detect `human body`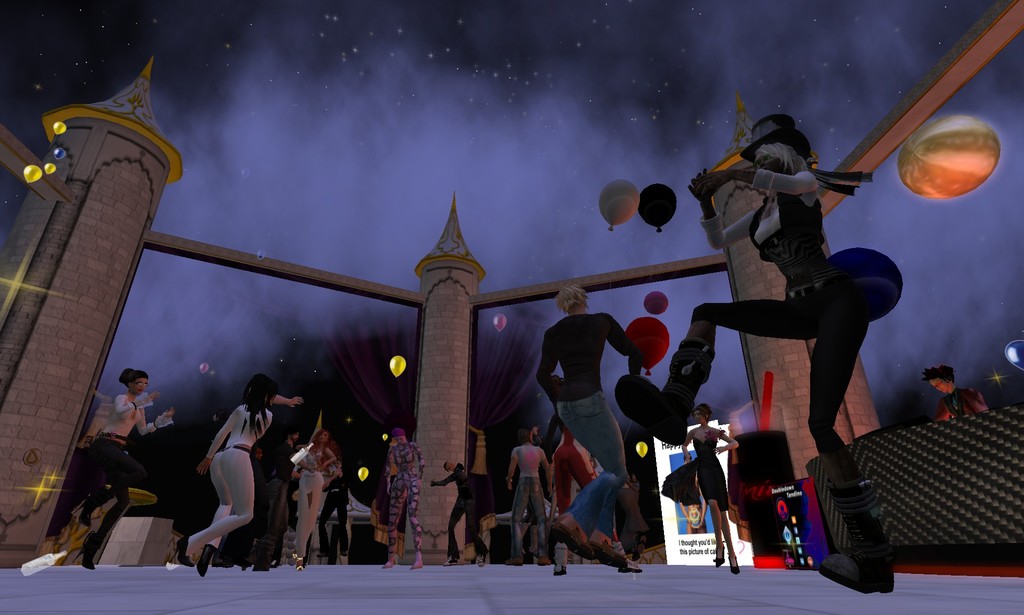
bbox(942, 385, 984, 419)
